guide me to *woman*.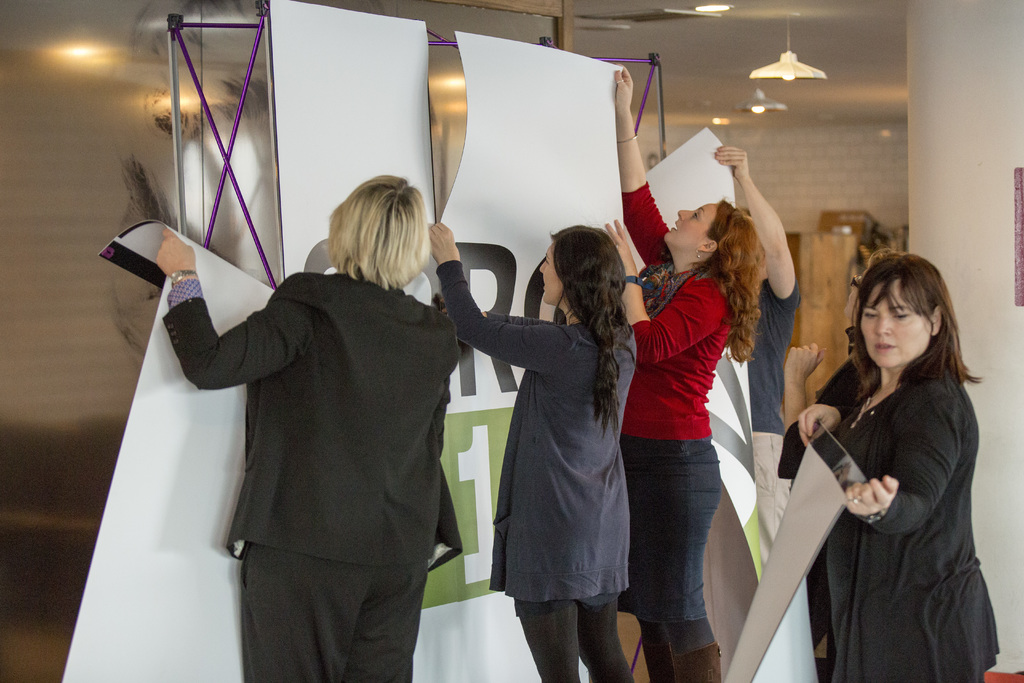
Guidance: 155, 171, 462, 682.
